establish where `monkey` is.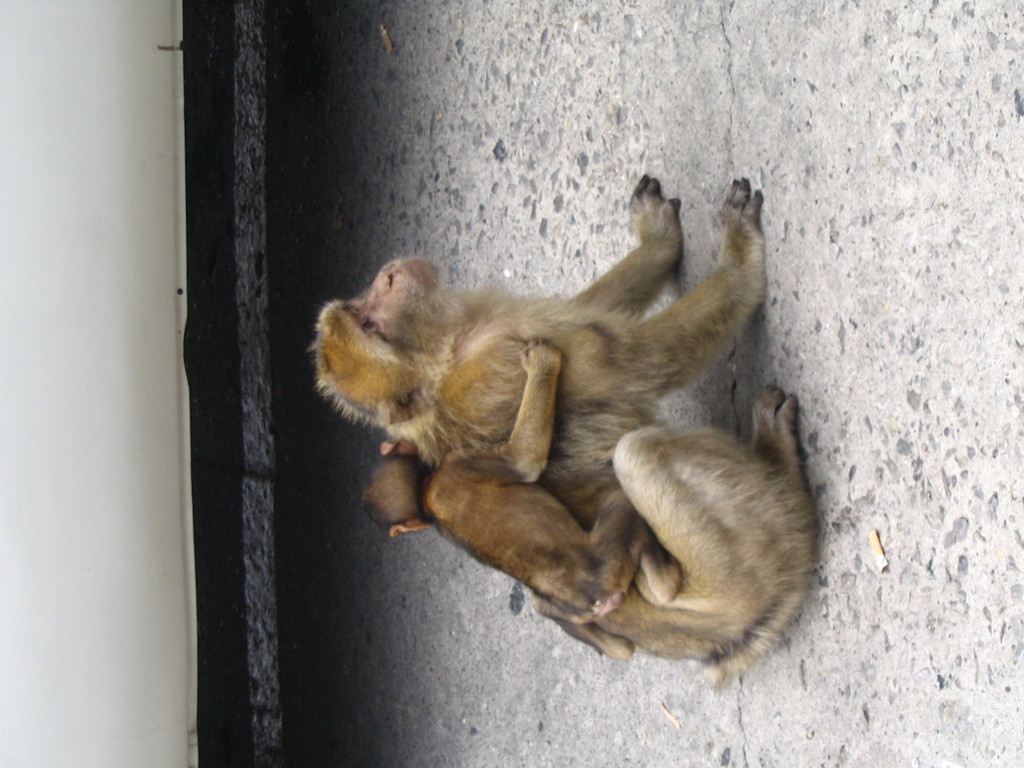
Established at left=305, top=175, right=817, bottom=666.
